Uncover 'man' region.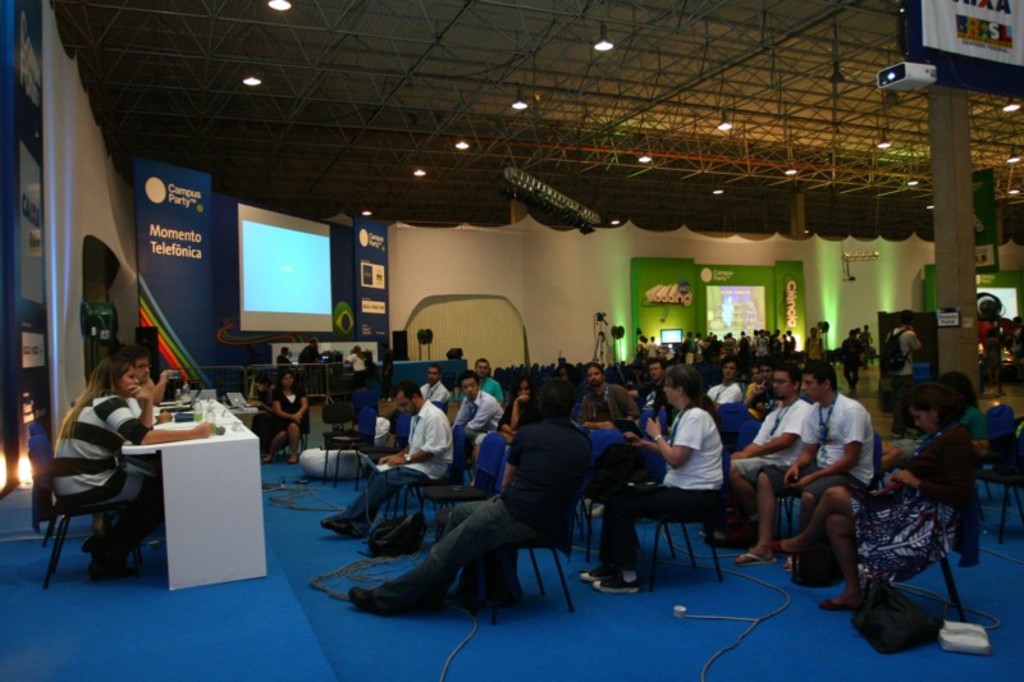
Uncovered: bbox=[712, 367, 810, 566].
